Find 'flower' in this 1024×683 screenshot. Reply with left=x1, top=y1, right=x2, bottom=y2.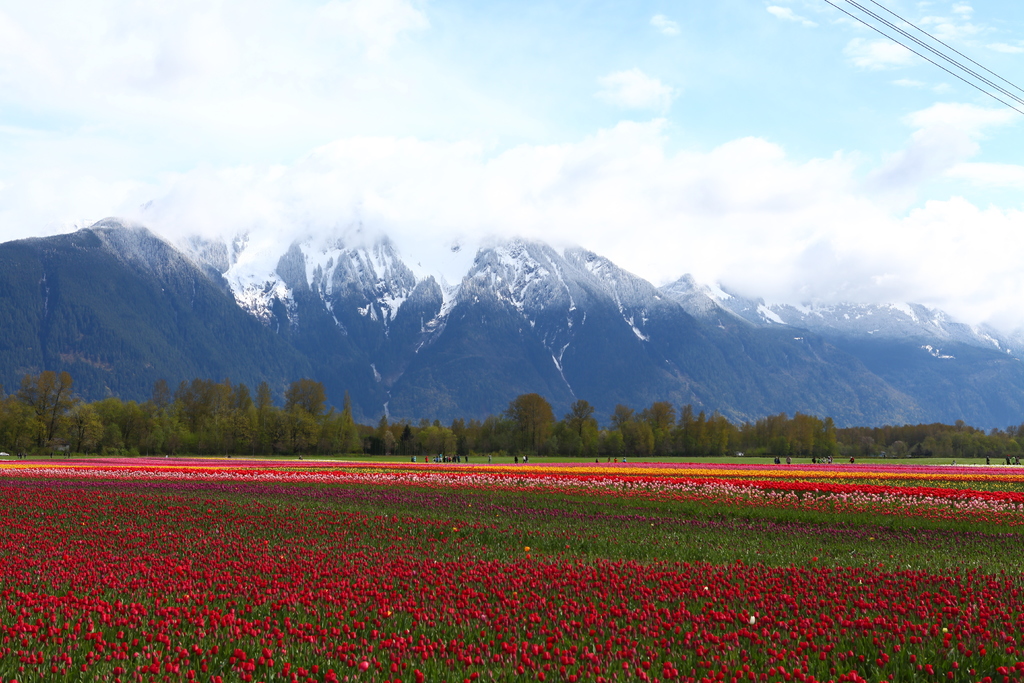
left=860, top=653, right=867, bottom=664.
